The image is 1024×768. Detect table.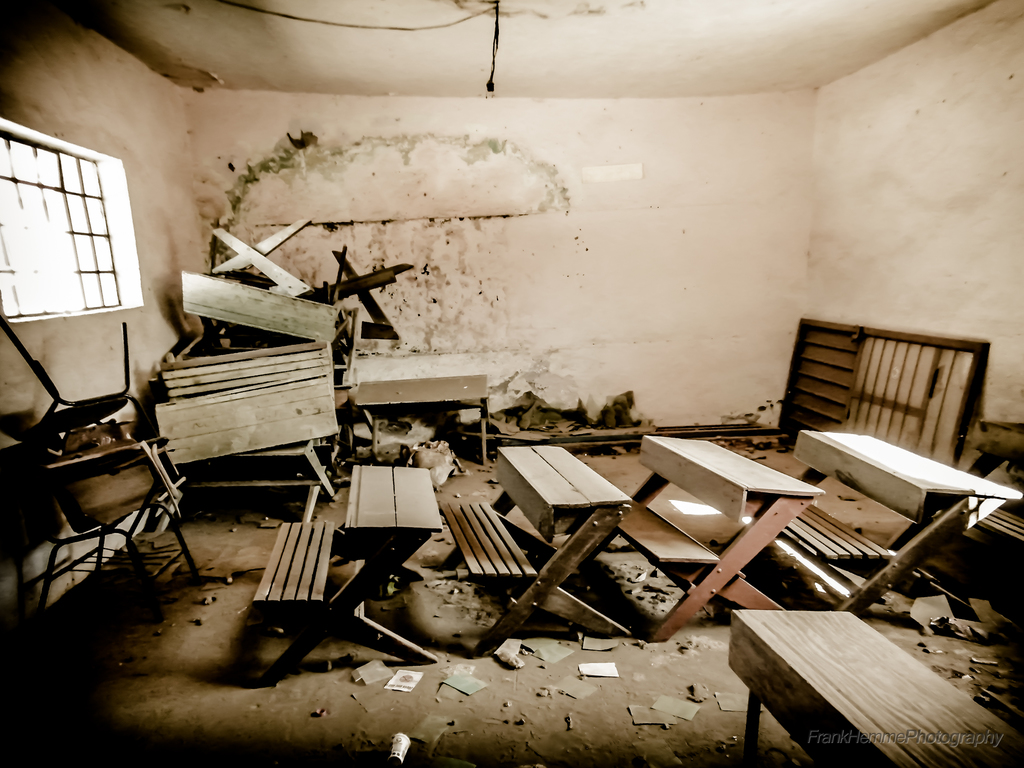
Detection: {"x1": 707, "y1": 587, "x2": 996, "y2": 756}.
